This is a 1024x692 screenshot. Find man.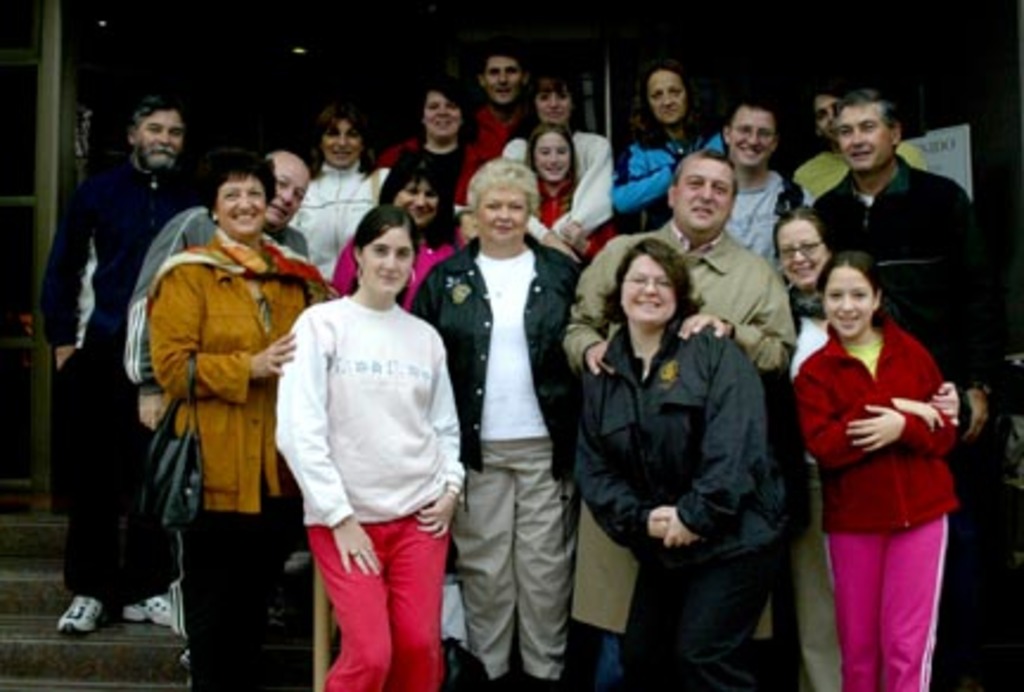
Bounding box: [x1=723, y1=95, x2=818, y2=277].
